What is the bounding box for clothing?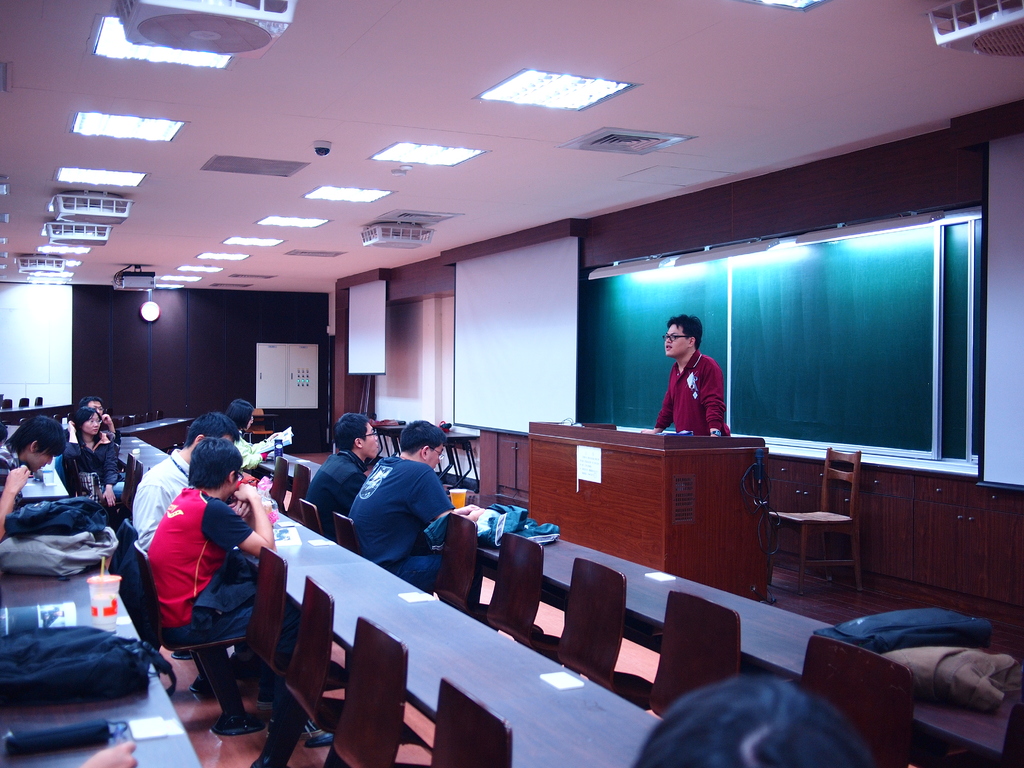
(328,444,466,598).
